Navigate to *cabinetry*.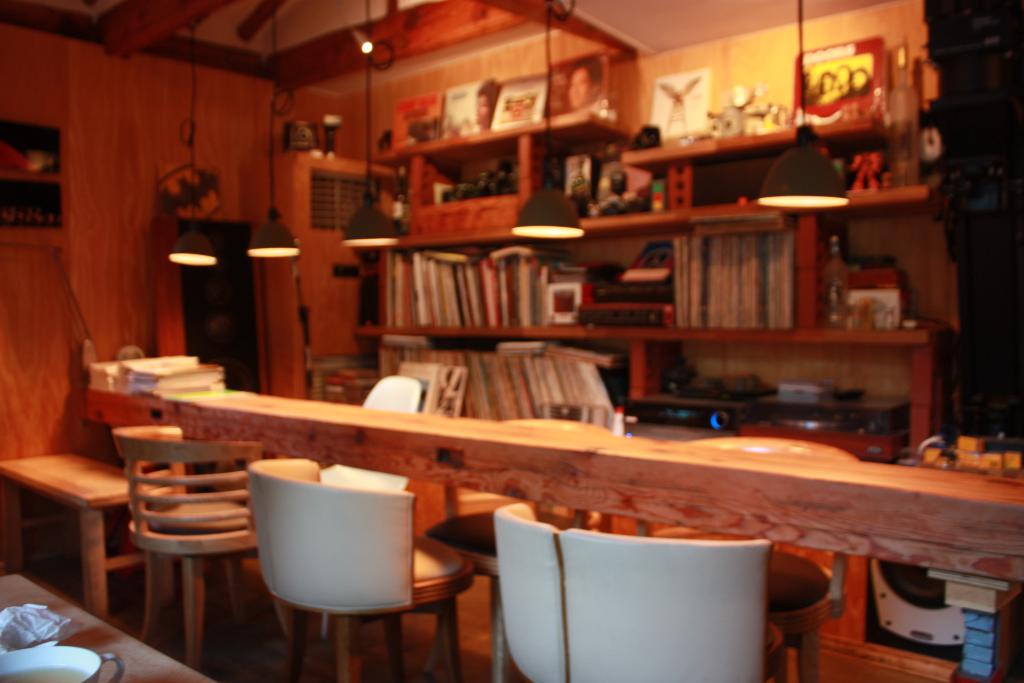
Navigation target: bbox=[348, 38, 996, 438].
